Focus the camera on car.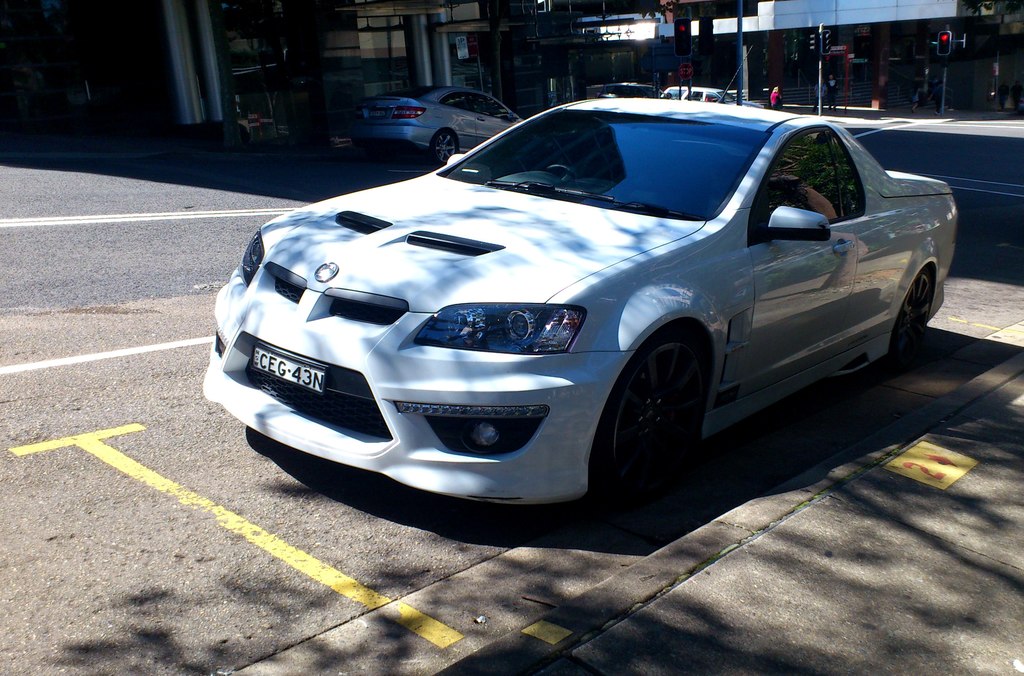
Focus region: select_region(586, 86, 656, 96).
